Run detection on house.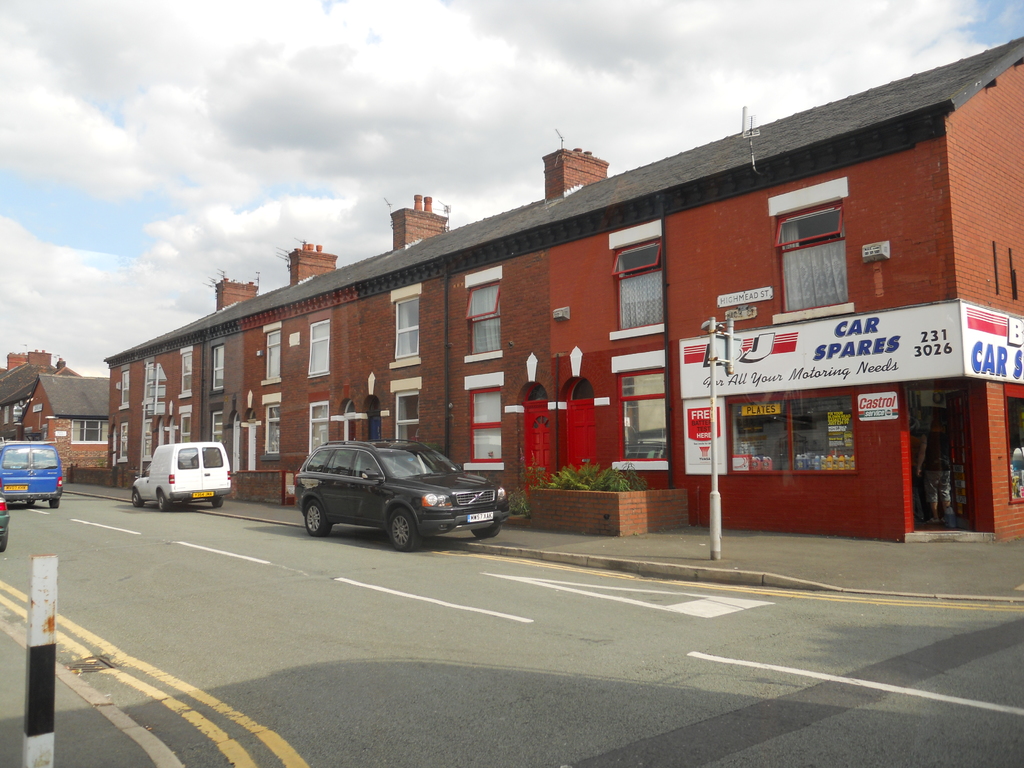
Result: (15, 378, 110, 477).
